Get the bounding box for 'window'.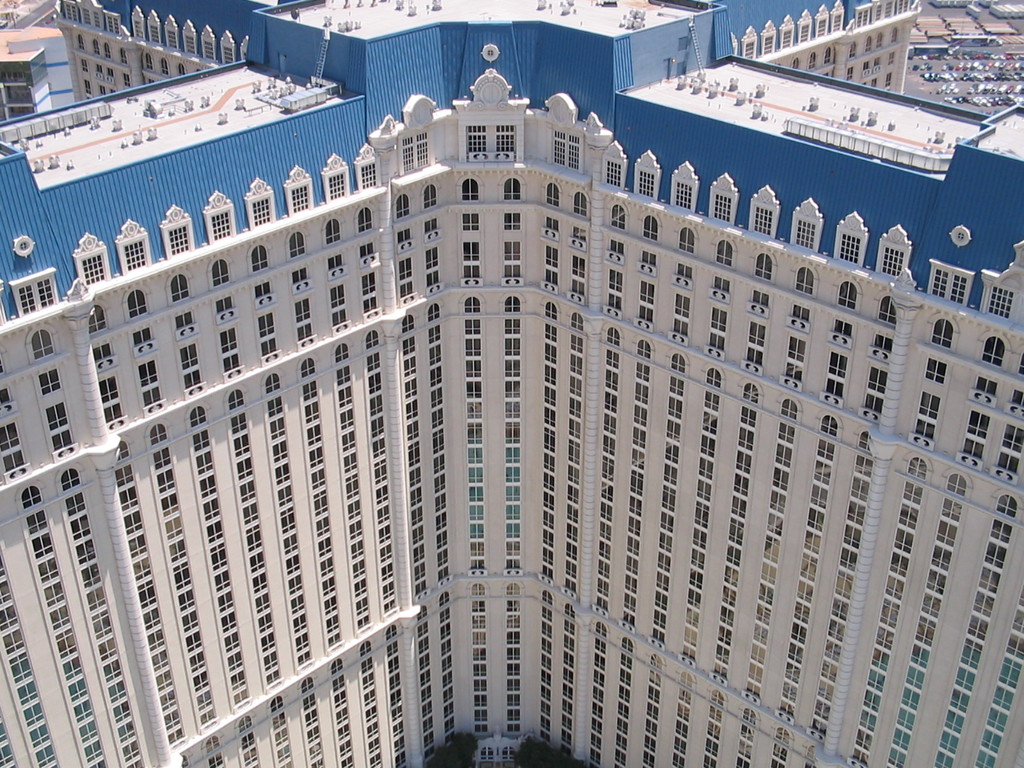
(left=181, top=345, right=195, bottom=369).
